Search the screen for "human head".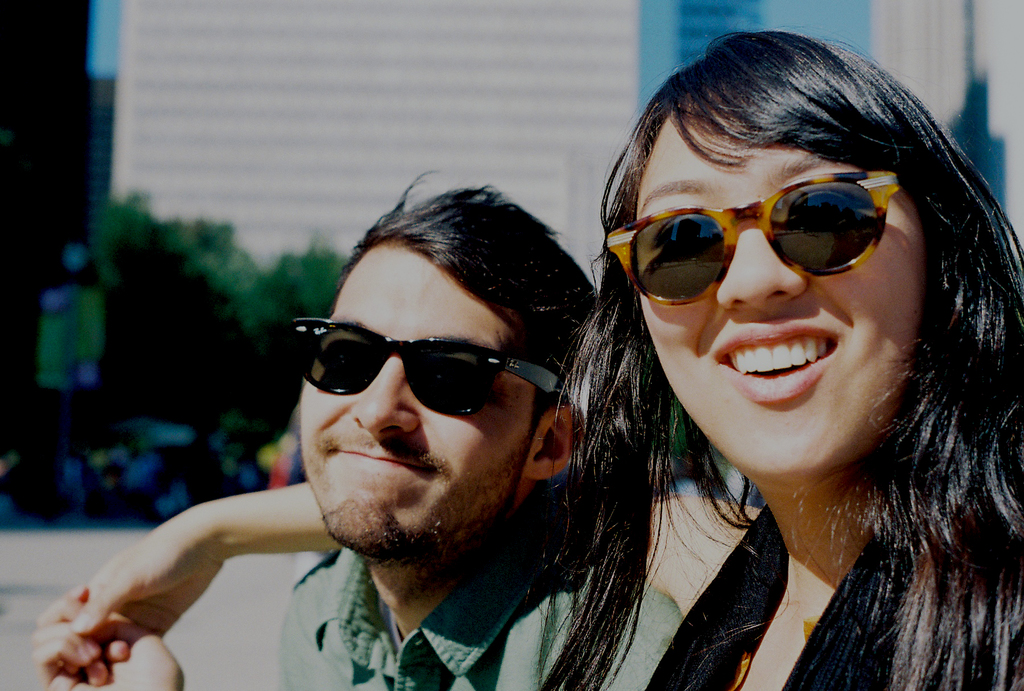
Found at select_region(298, 189, 582, 564).
